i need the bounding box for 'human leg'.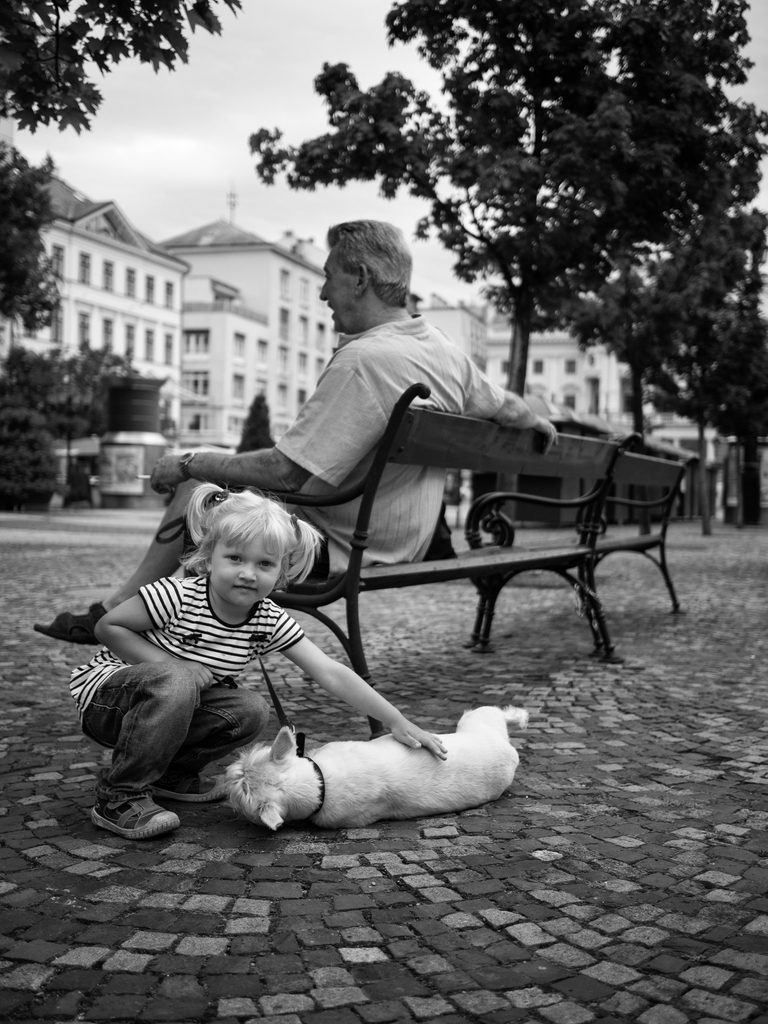
Here it is: <region>65, 646, 198, 840</region>.
